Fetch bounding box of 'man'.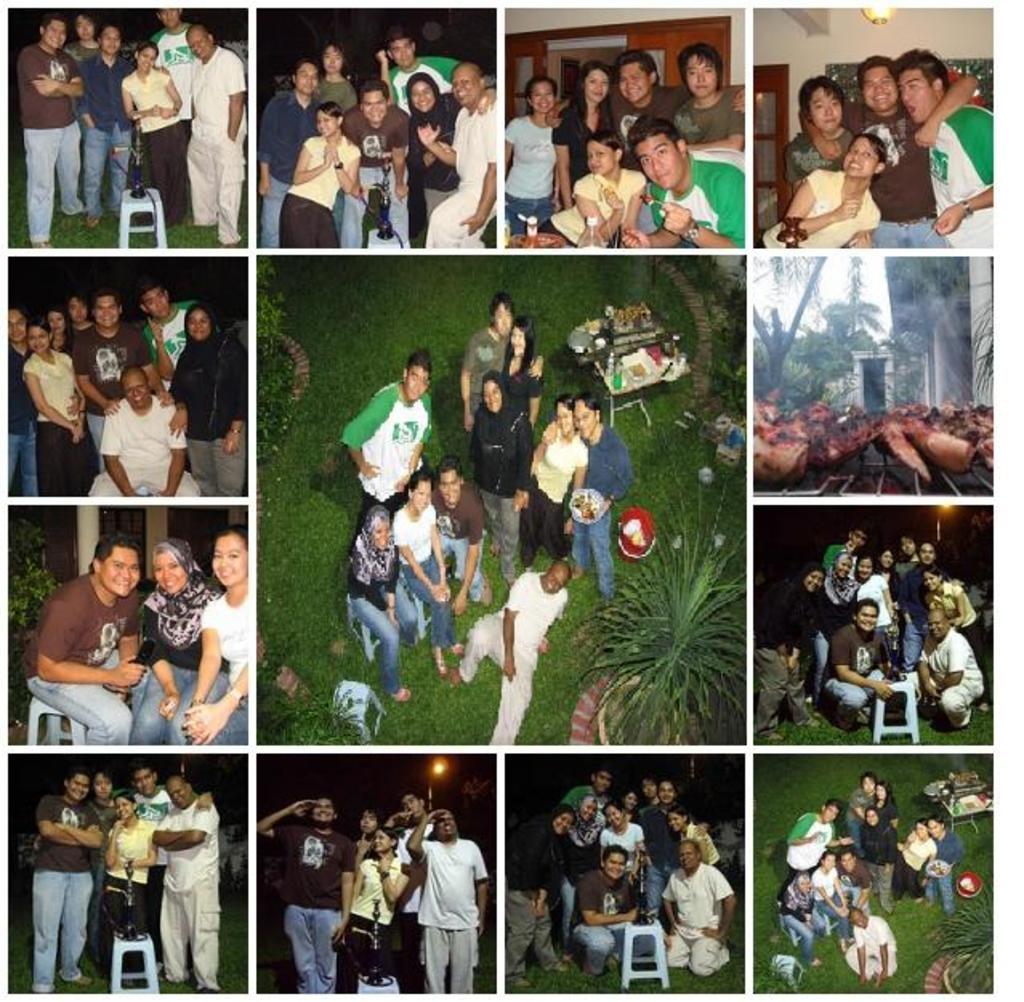
Bbox: detection(152, 0, 194, 125).
